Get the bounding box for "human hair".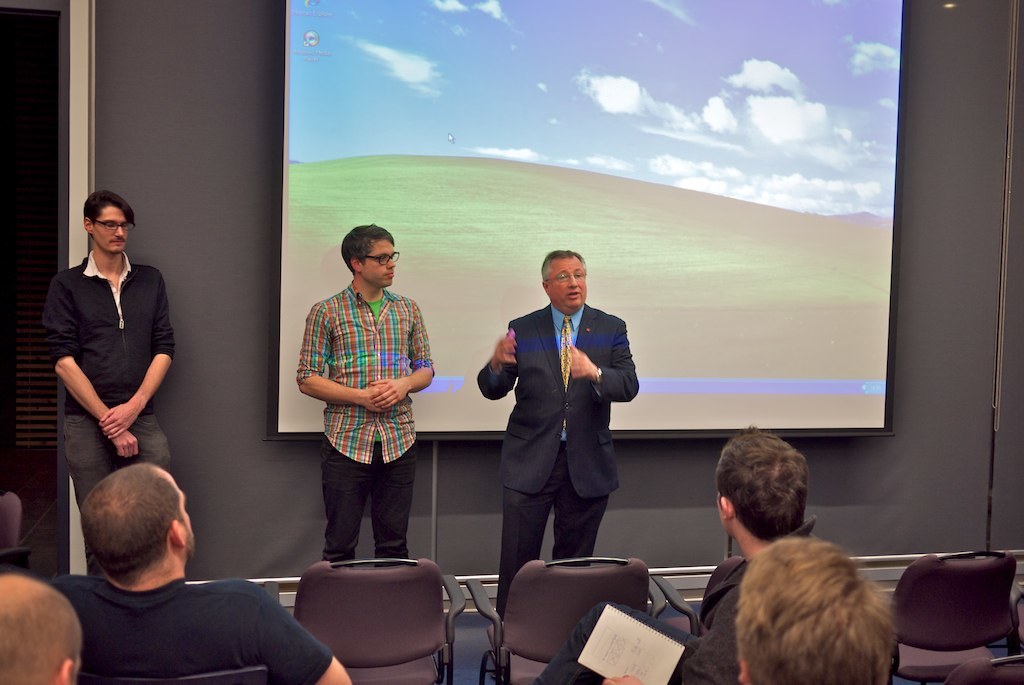
locate(337, 220, 396, 275).
